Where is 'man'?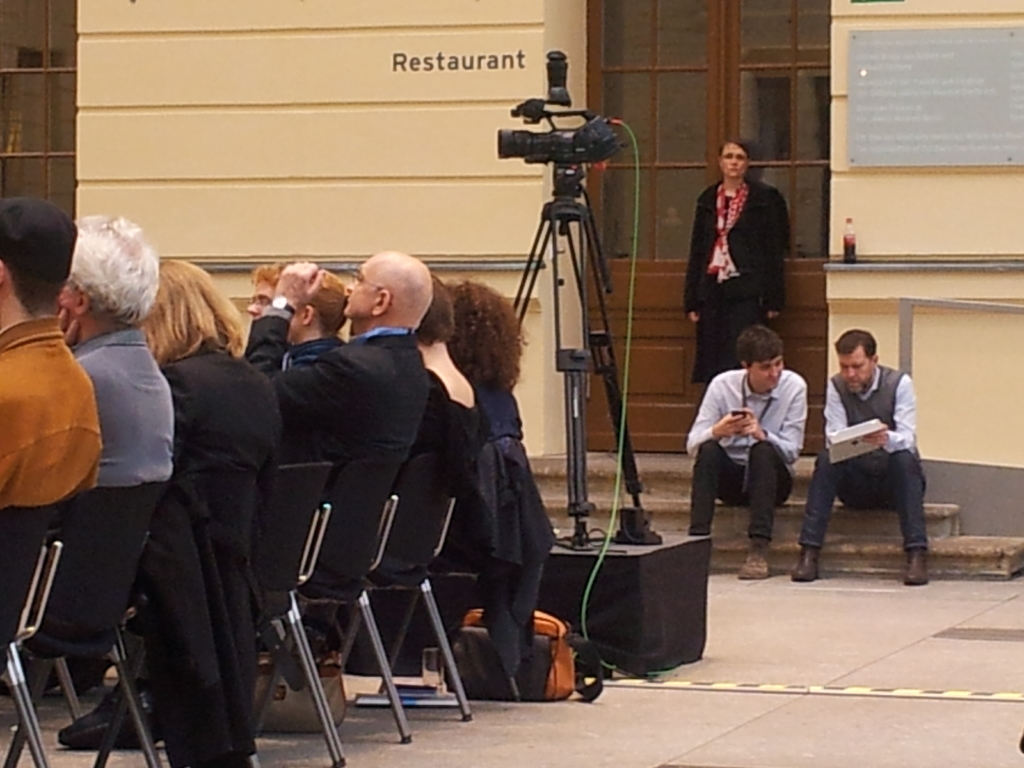
select_region(351, 241, 456, 490).
